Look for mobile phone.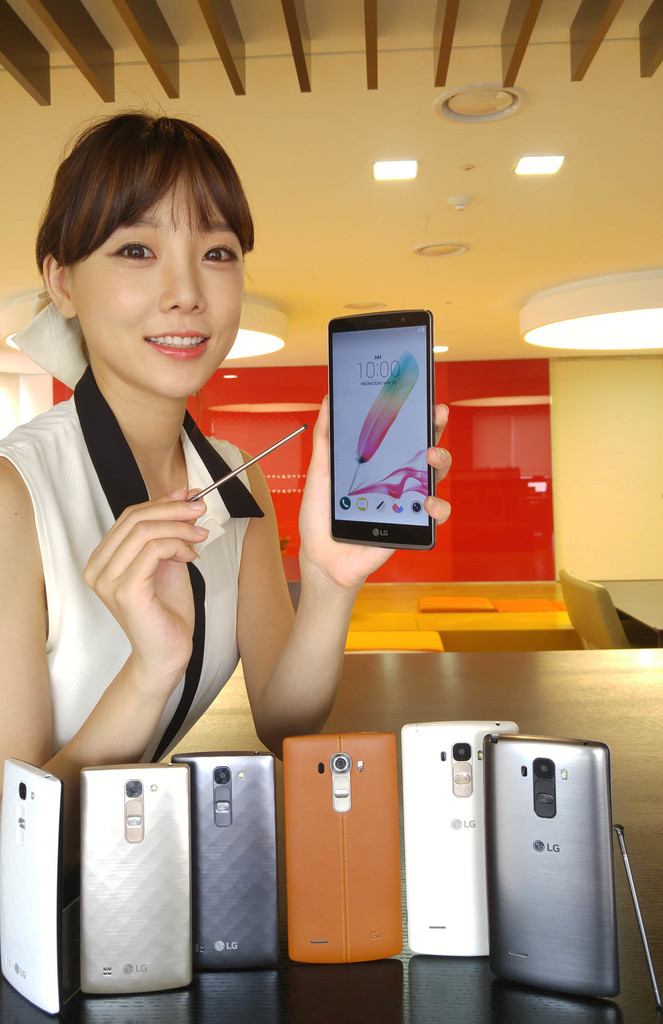
Found: <region>0, 758, 70, 1019</region>.
